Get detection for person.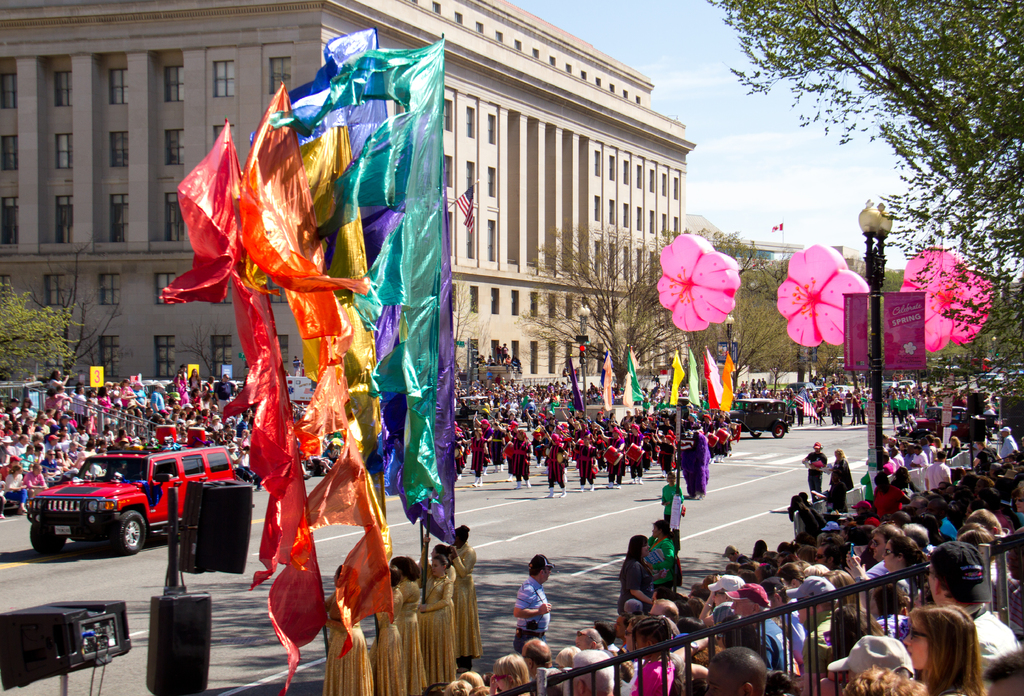
Detection: [x1=4, y1=398, x2=21, y2=417].
